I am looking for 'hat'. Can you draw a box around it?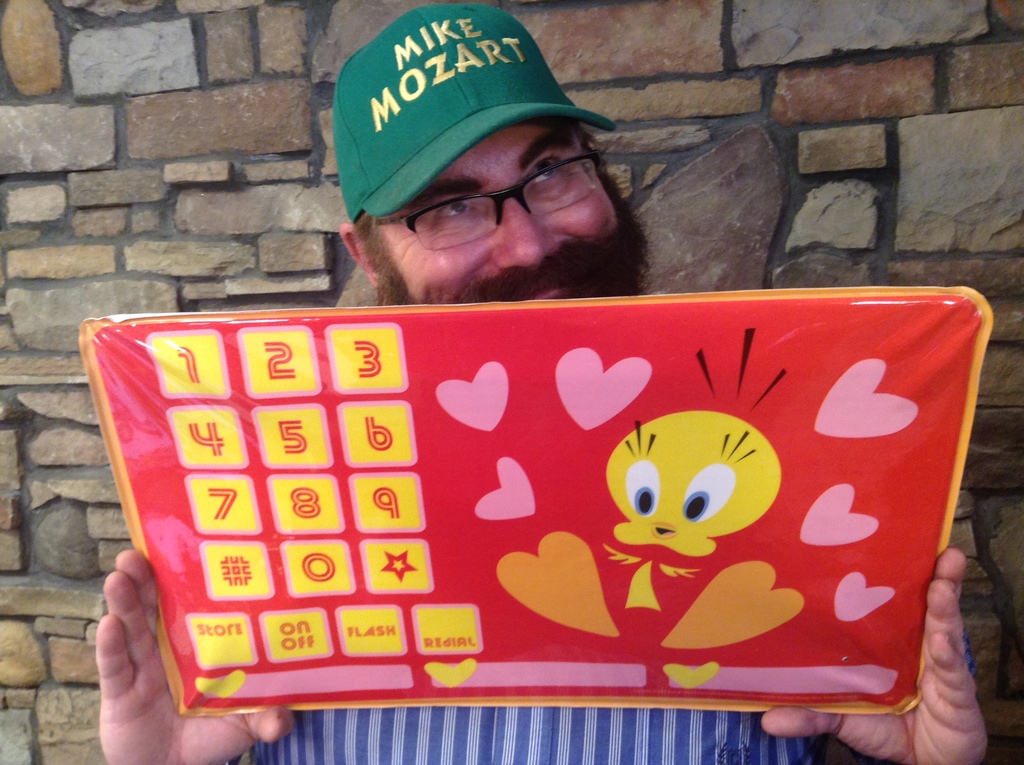
Sure, the bounding box is (x1=340, y1=0, x2=633, y2=216).
